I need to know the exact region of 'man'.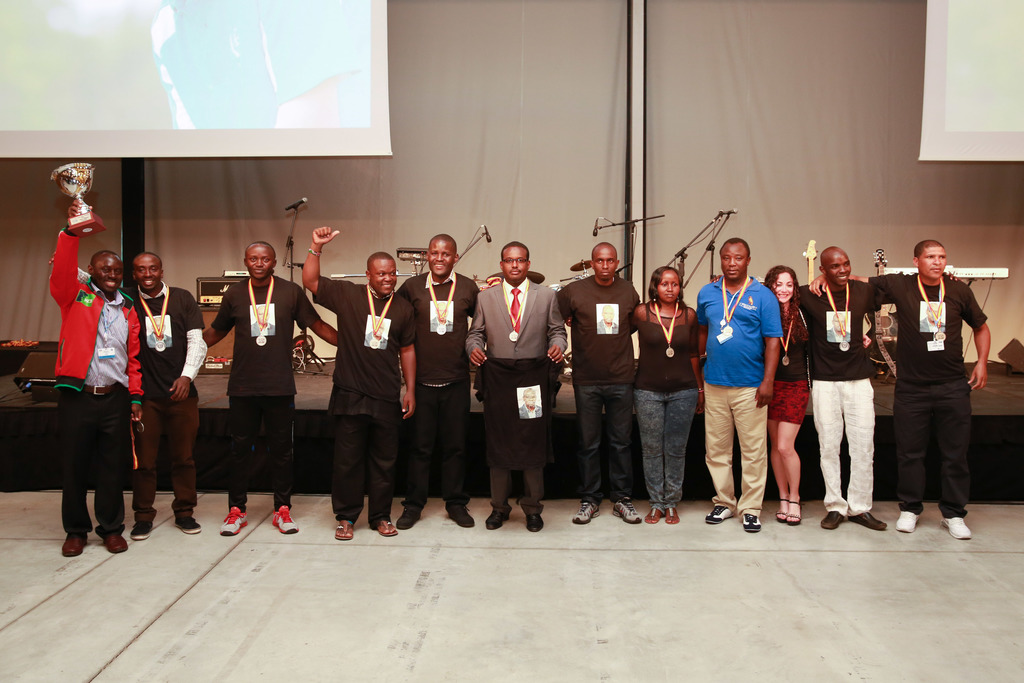
Region: x1=47, y1=252, x2=204, y2=537.
